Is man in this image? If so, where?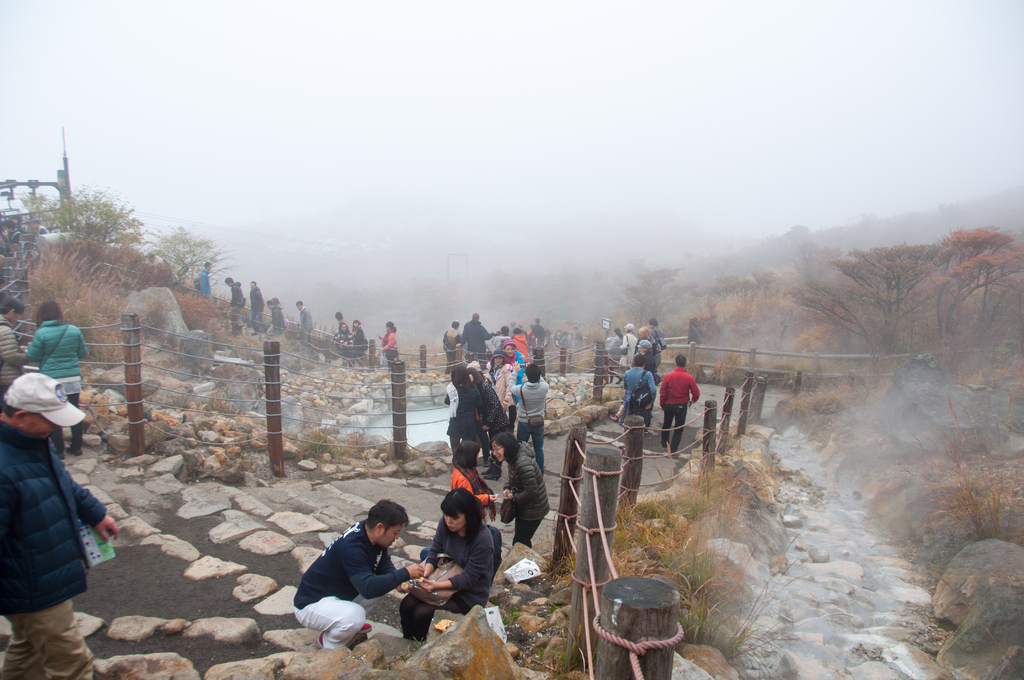
Yes, at <bbox>442, 320, 461, 373</bbox>.
